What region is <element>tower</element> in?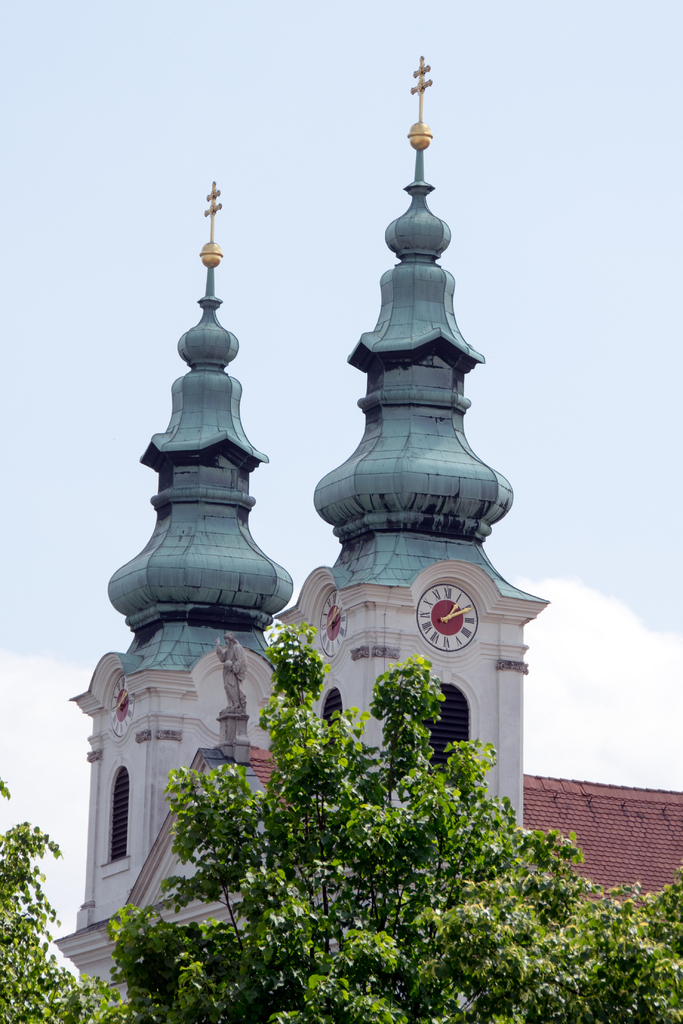
select_region(297, 57, 526, 807).
